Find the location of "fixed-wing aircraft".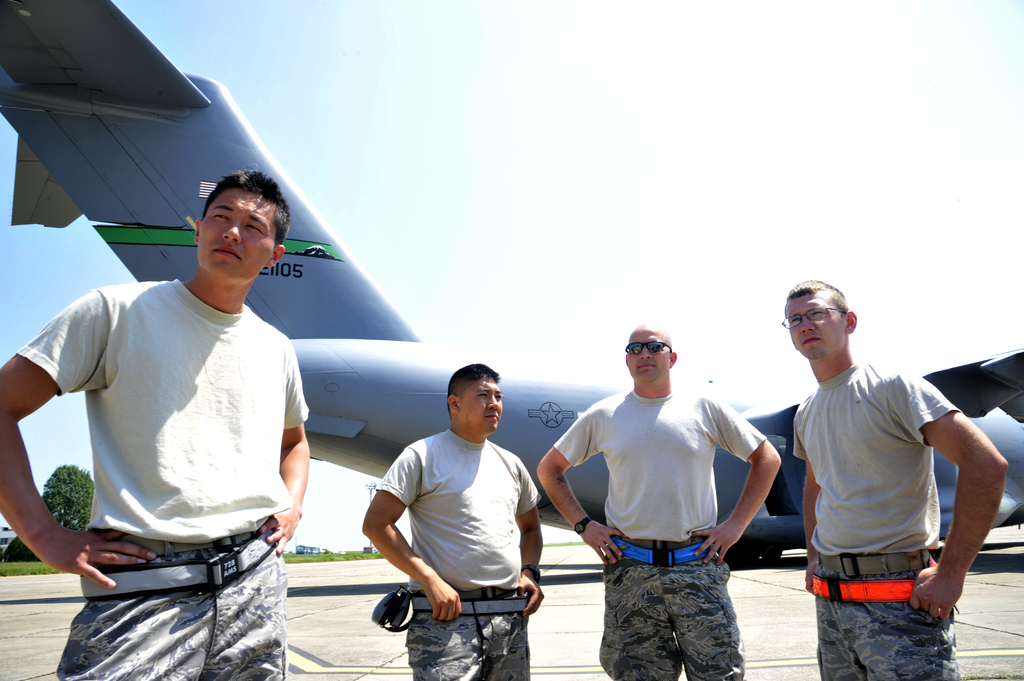
Location: {"left": 3, "top": 0, "right": 1023, "bottom": 567}.
